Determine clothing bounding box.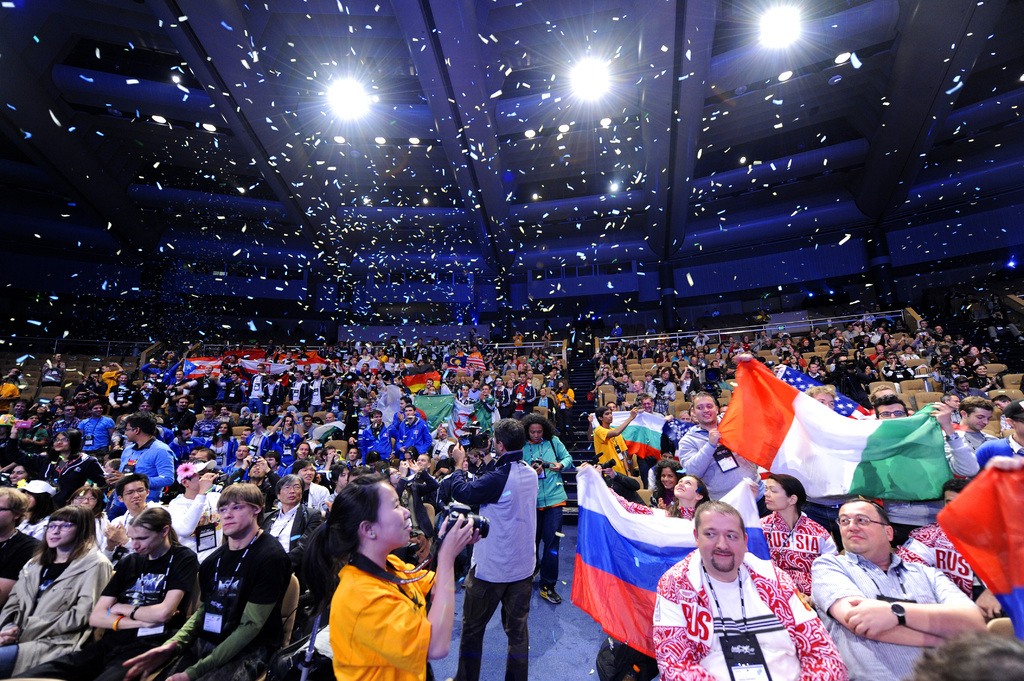
Determined: 376 384 406 419.
